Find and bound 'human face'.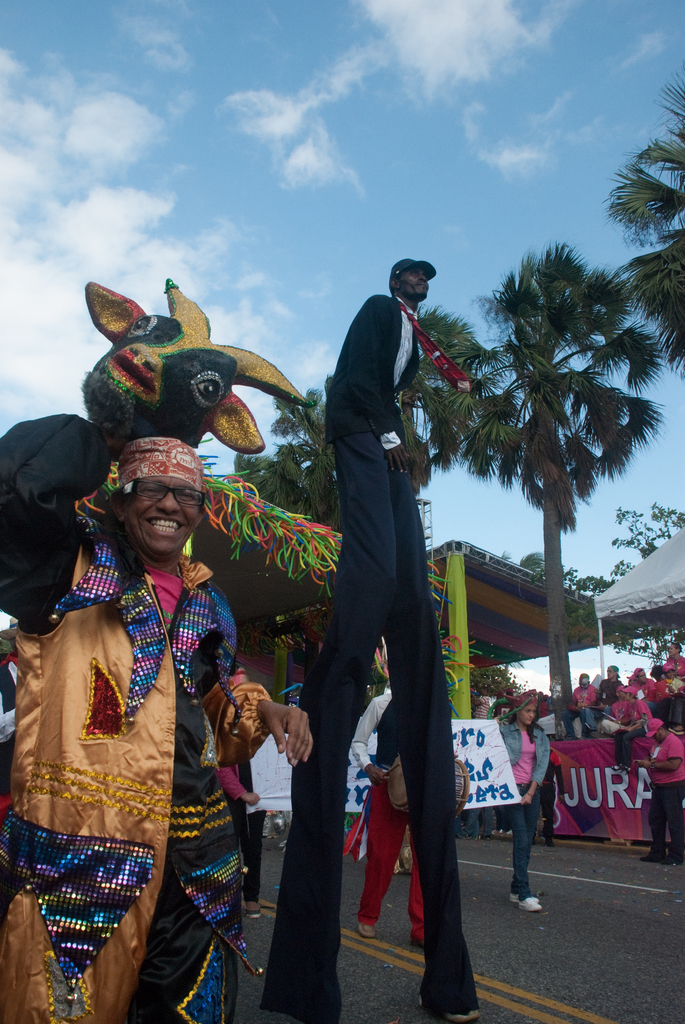
Bound: Rect(130, 477, 201, 561).
